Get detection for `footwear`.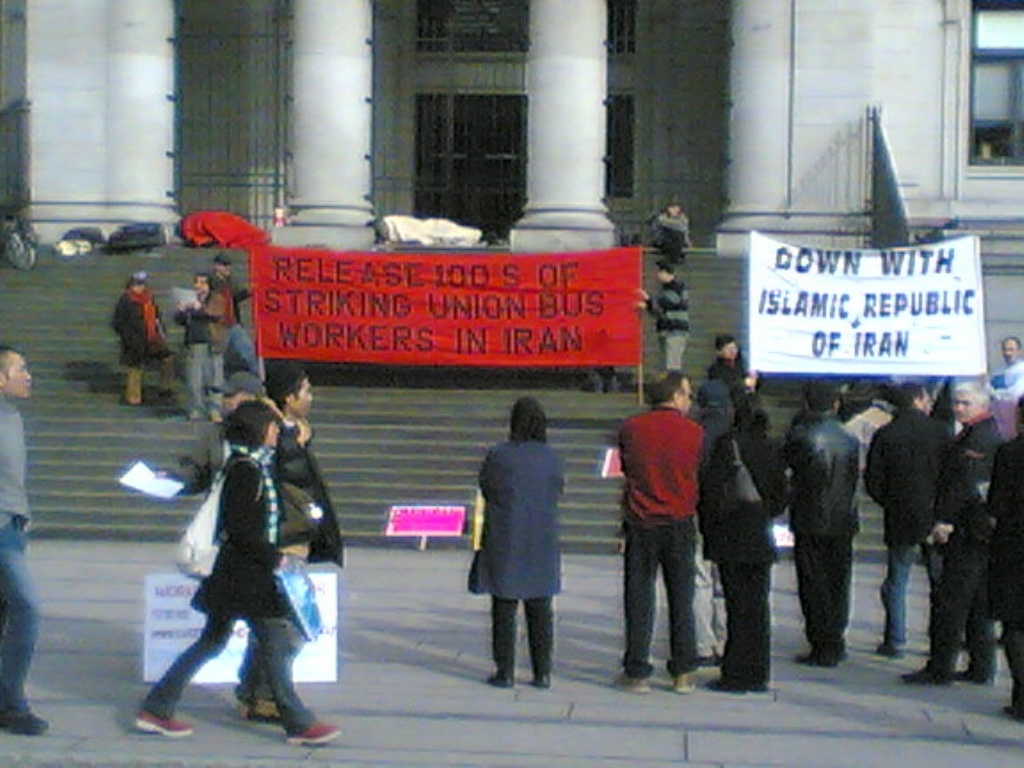
Detection: left=900, top=662, right=960, bottom=691.
